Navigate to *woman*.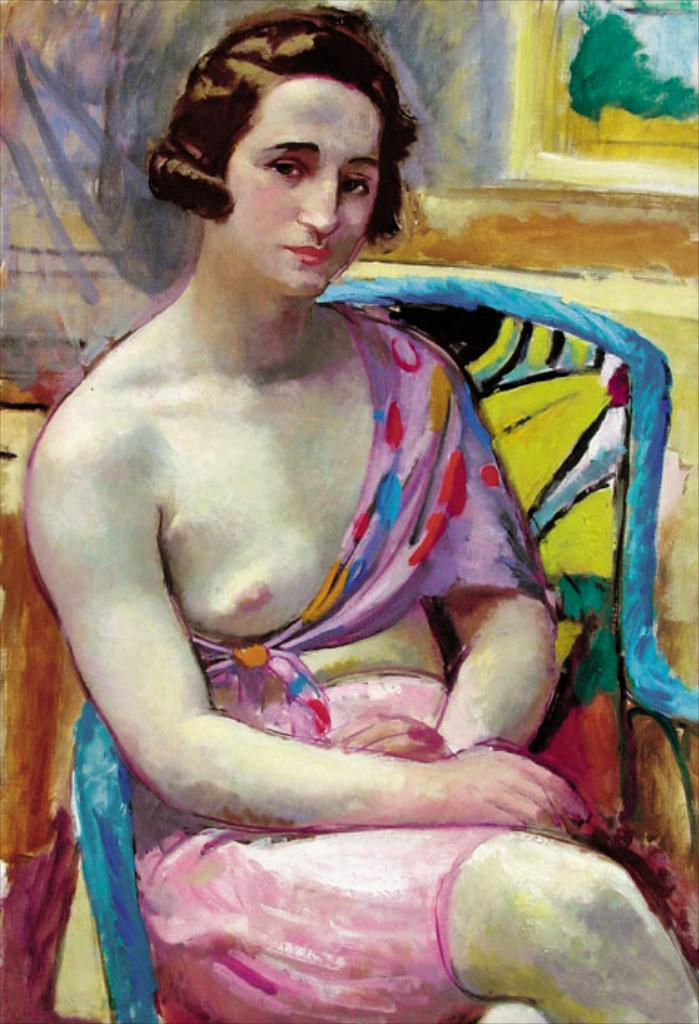
Navigation target: (x1=4, y1=16, x2=638, y2=942).
